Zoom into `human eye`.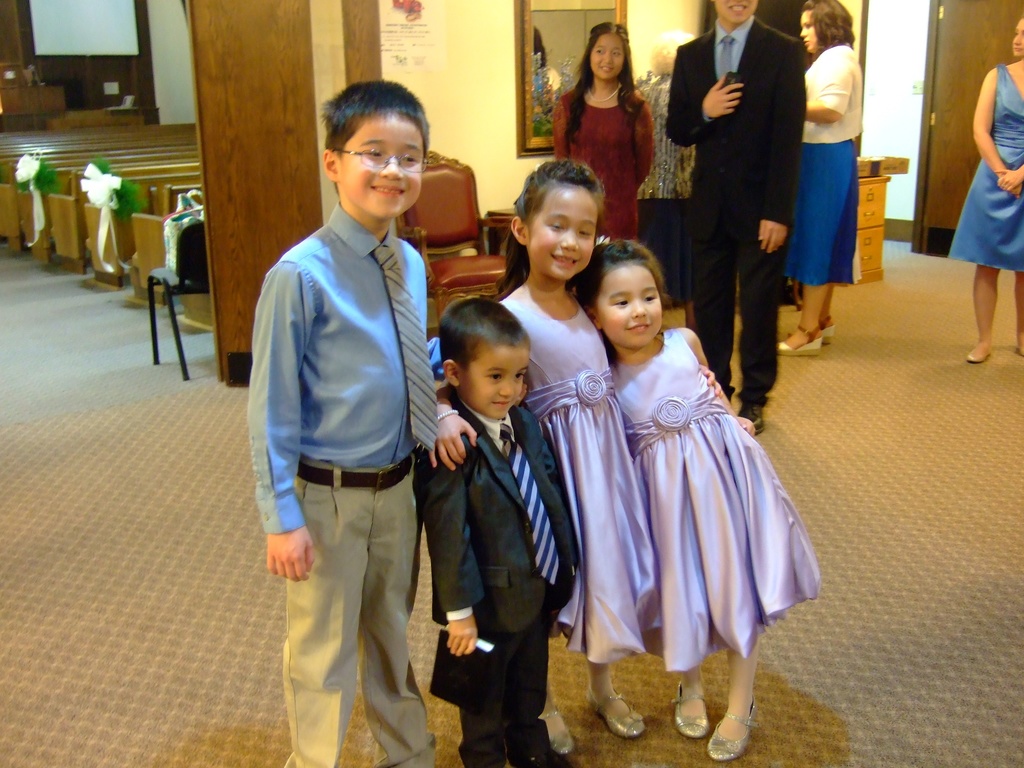
Zoom target: {"left": 402, "top": 150, "right": 417, "bottom": 166}.
